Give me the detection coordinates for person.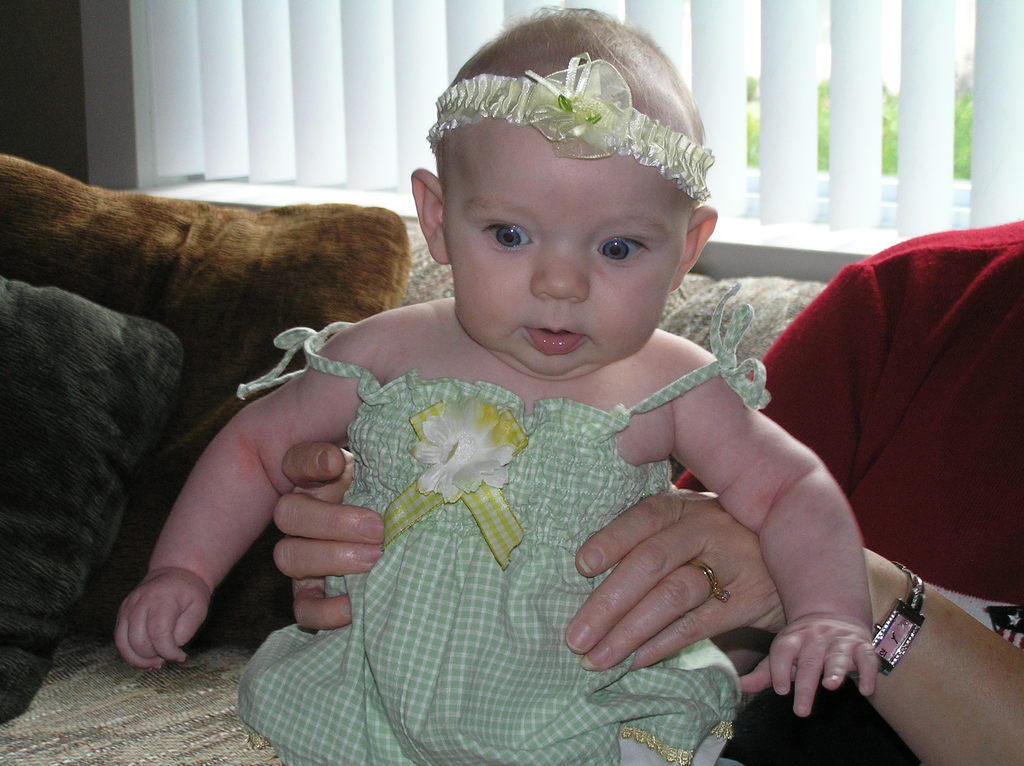
box(675, 223, 1023, 765).
